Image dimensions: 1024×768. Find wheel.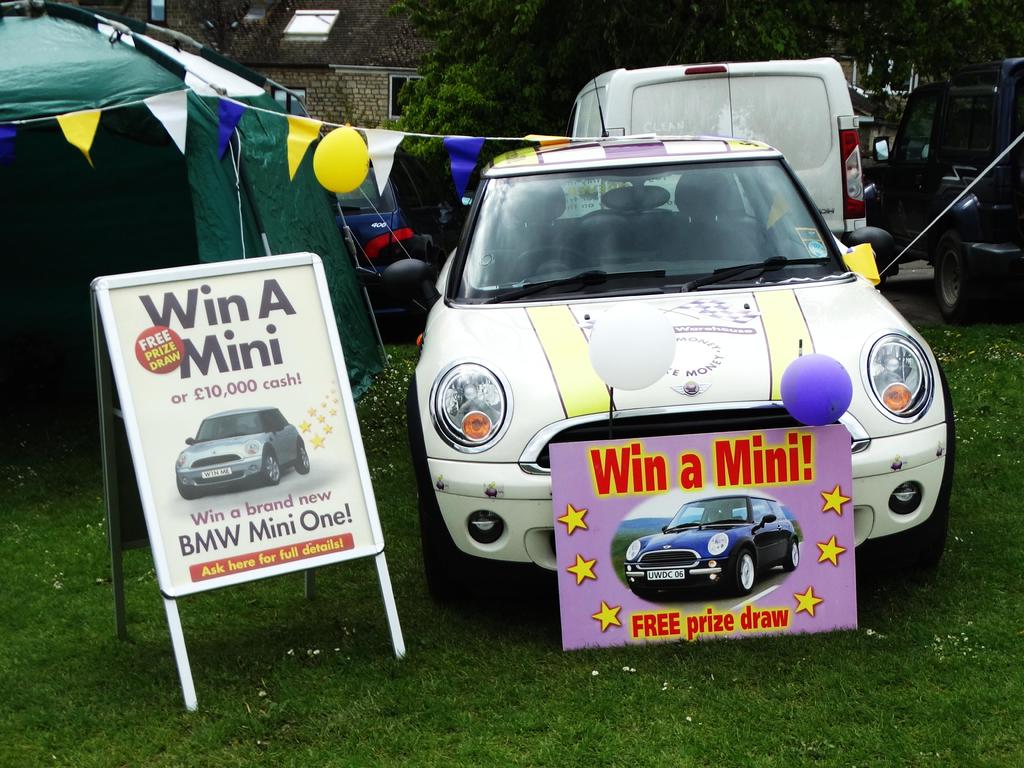
<region>494, 243, 597, 286</region>.
